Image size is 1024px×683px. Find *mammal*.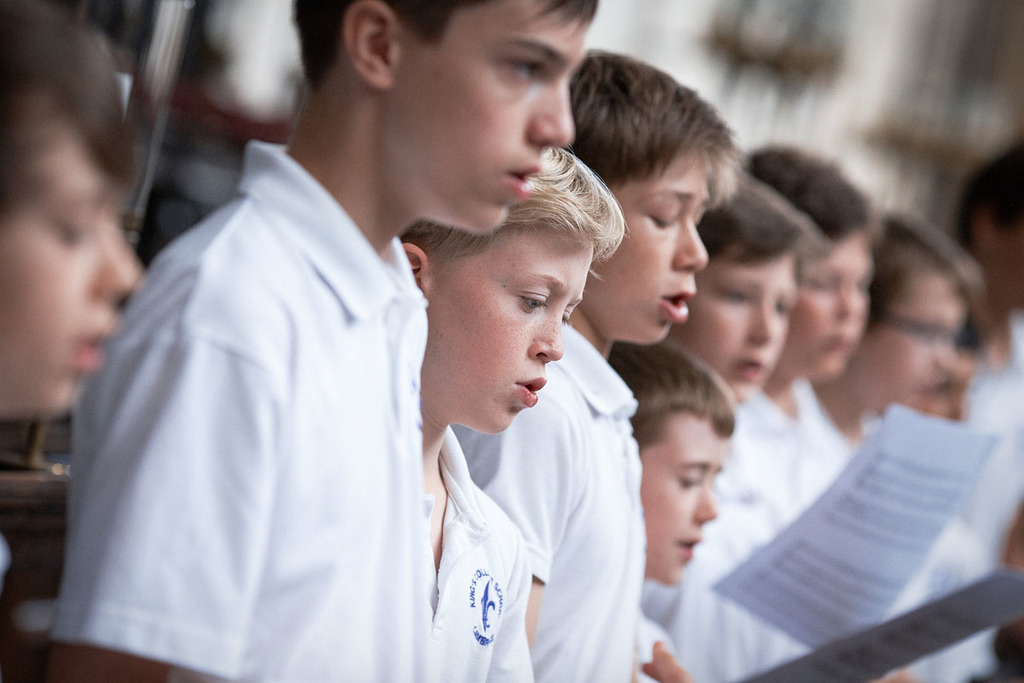
{"x1": 451, "y1": 32, "x2": 749, "y2": 682}.
